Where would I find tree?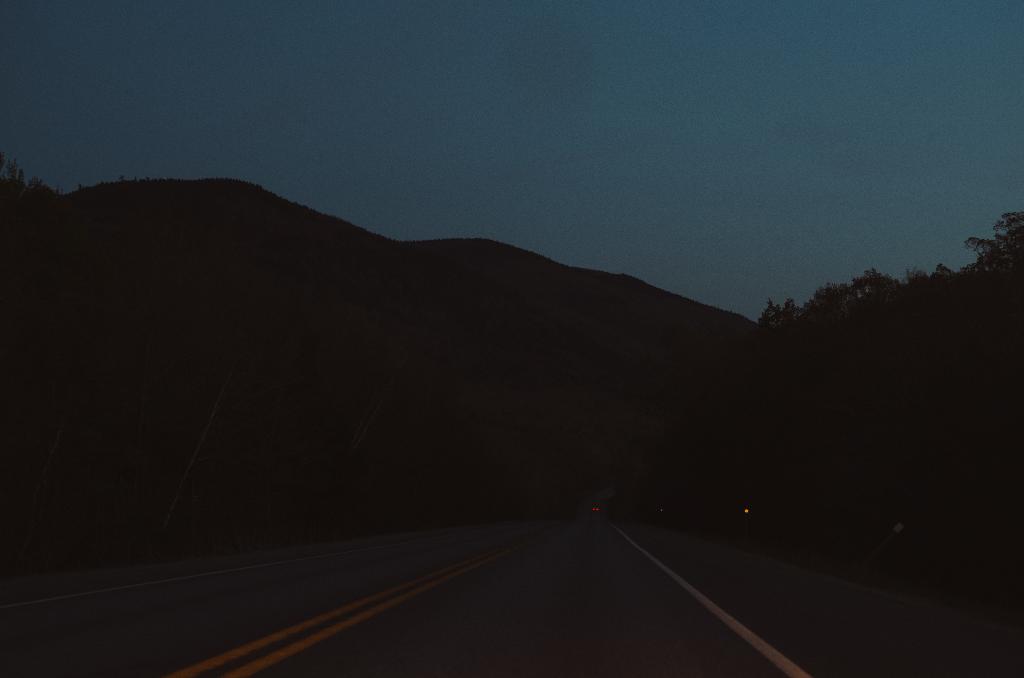
At BBox(755, 213, 1023, 339).
